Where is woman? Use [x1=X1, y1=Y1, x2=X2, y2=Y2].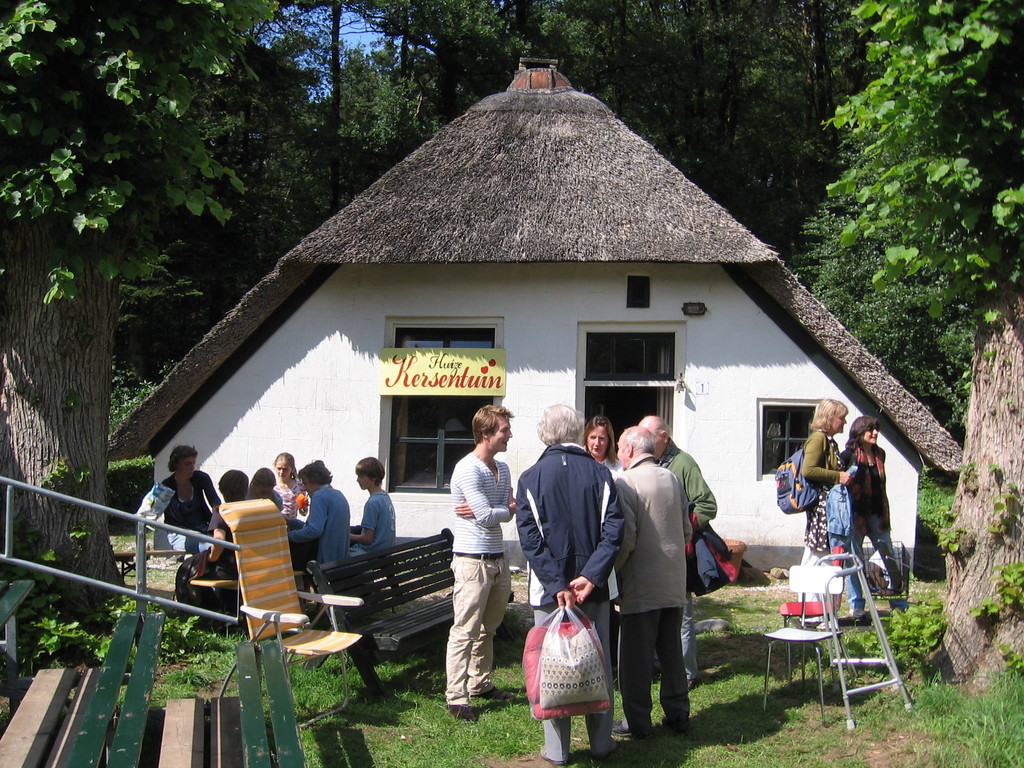
[x1=836, y1=414, x2=915, y2=610].
